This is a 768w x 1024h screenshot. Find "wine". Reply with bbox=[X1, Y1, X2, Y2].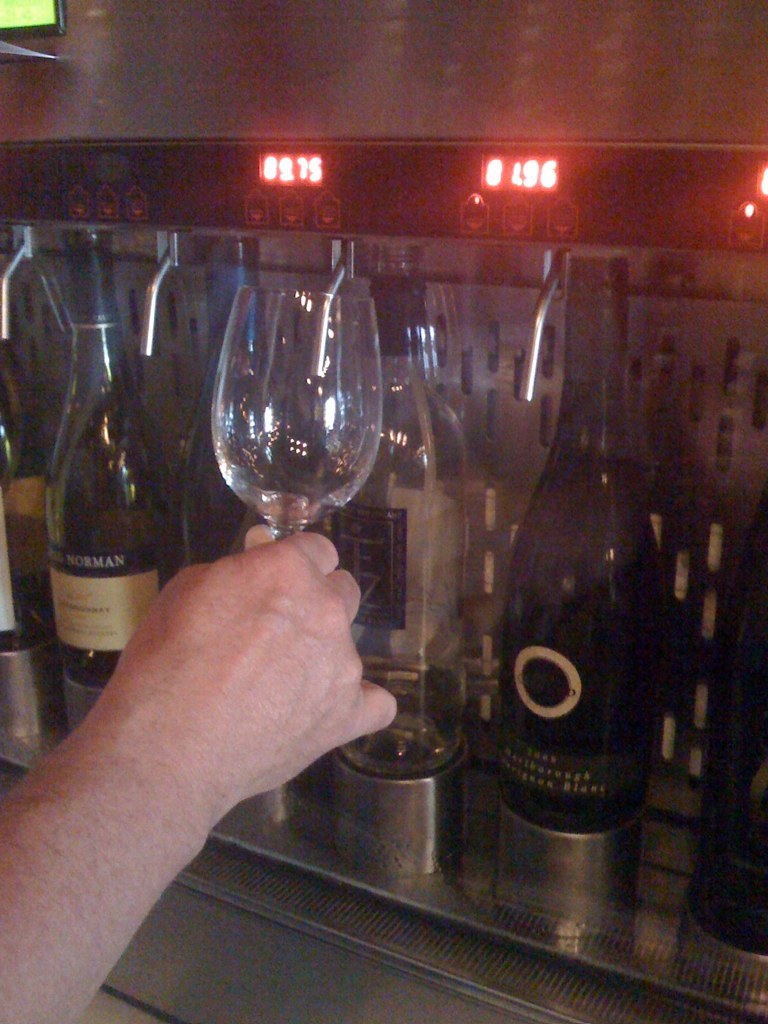
bbox=[512, 257, 650, 840].
